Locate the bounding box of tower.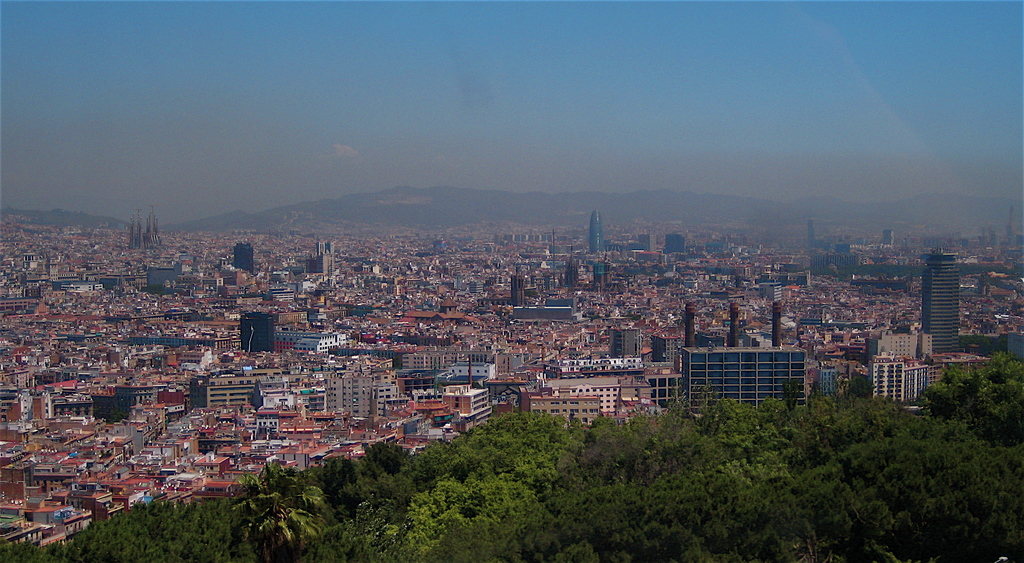
Bounding box: select_region(590, 207, 605, 252).
